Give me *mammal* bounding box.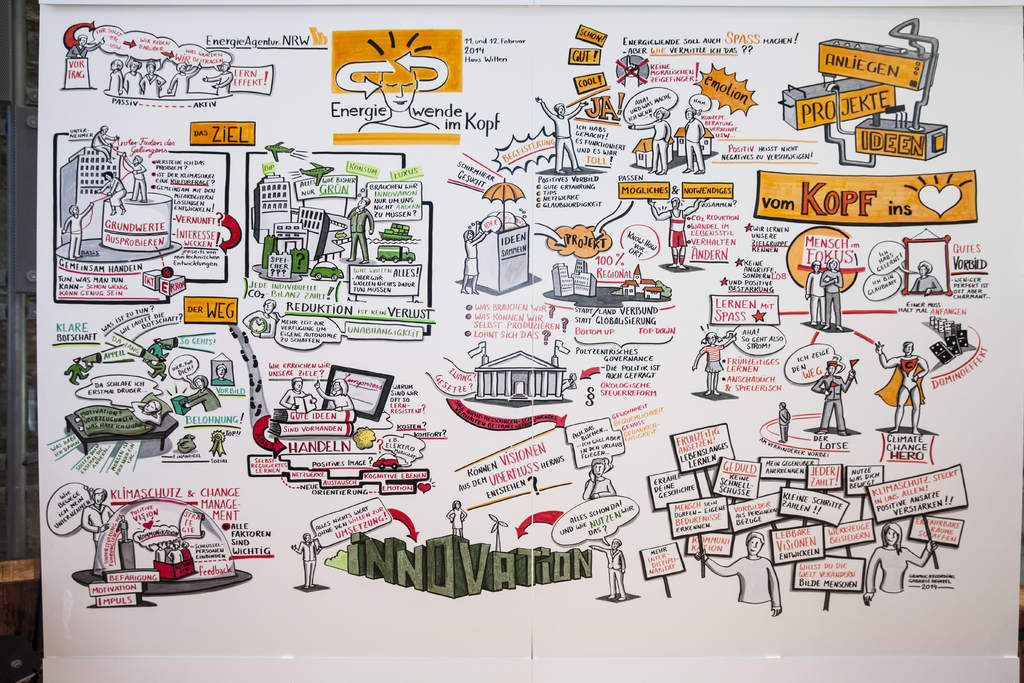
[x1=865, y1=525, x2=939, y2=604].
